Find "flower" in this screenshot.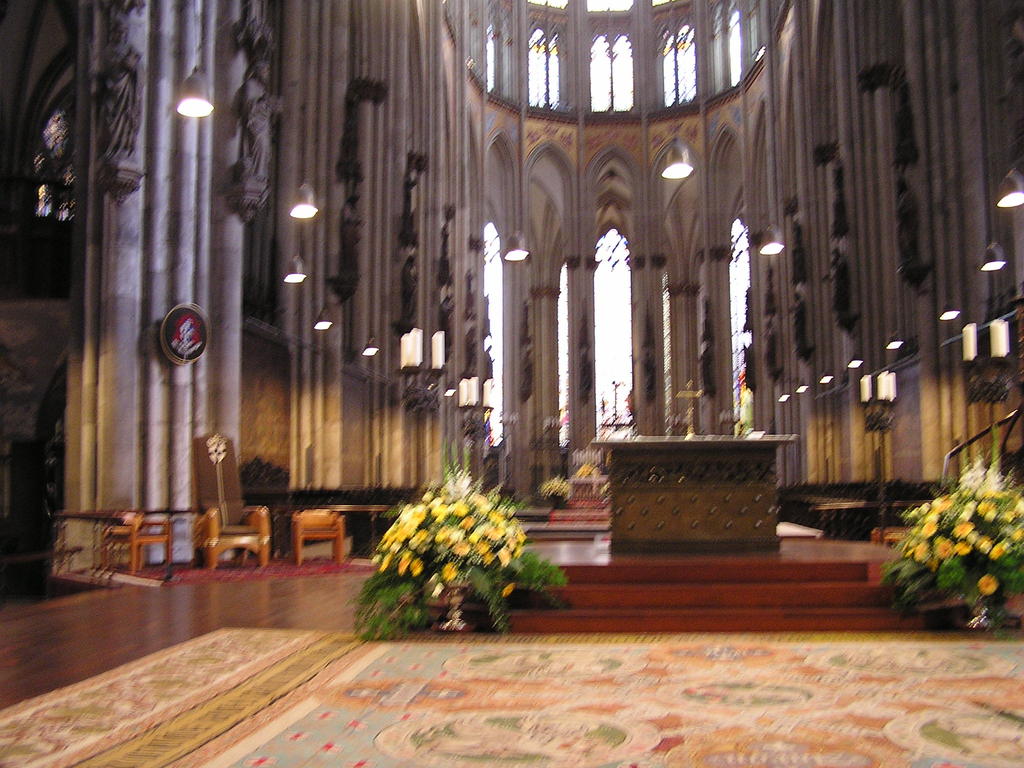
The bounding box for "flower" is [973, 568, 1005, 598].
